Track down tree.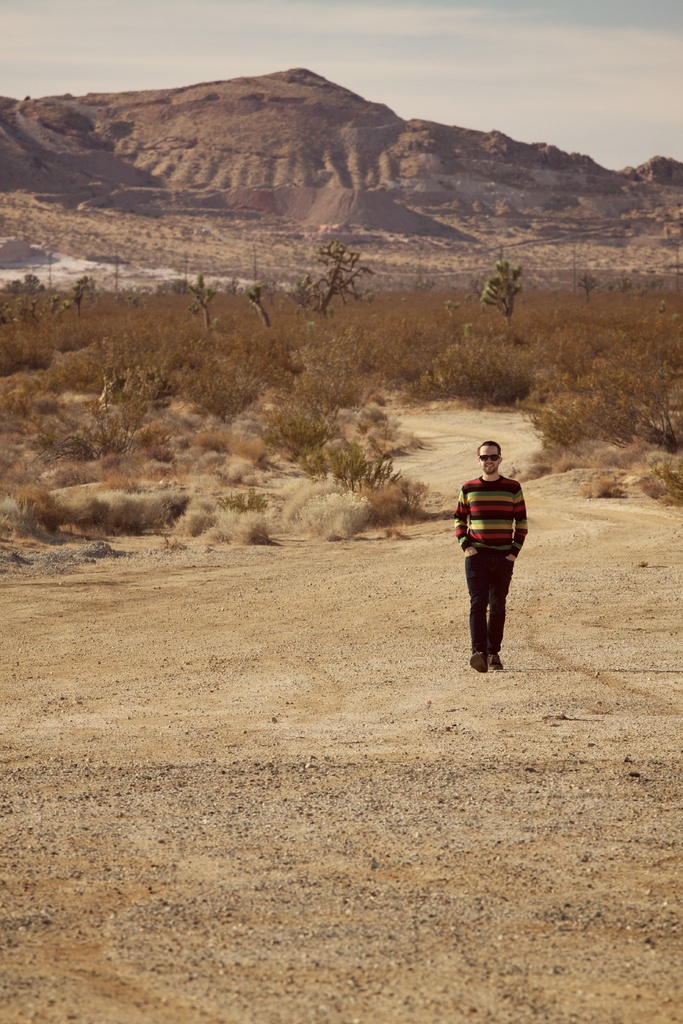
Tracked to locate(576, 271, 593, 298).
